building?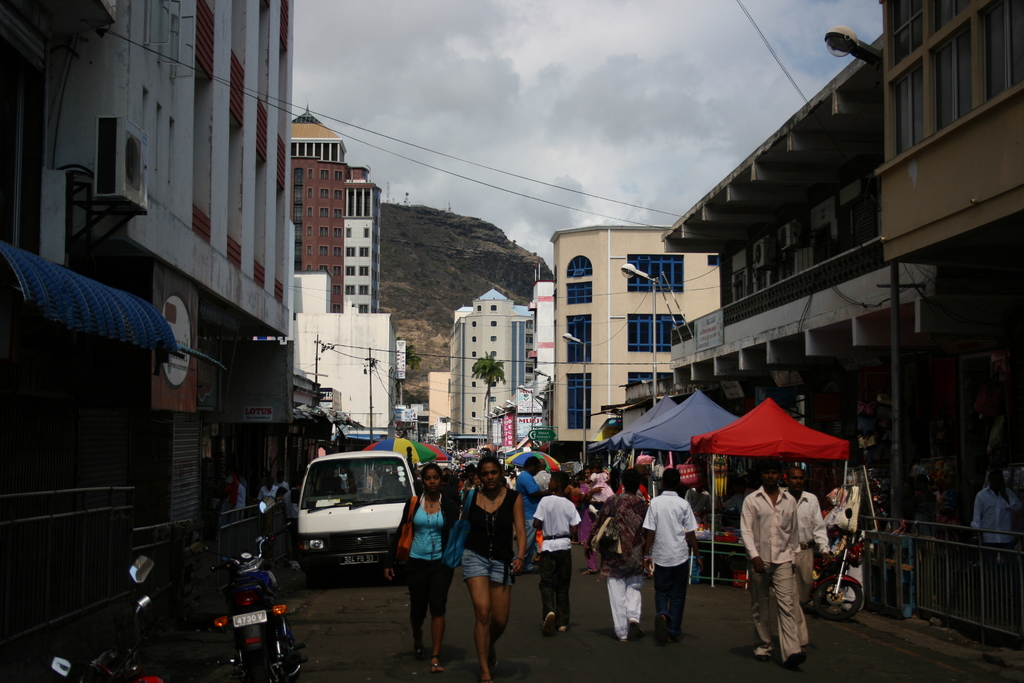
{"left": 294, "top": 155, "right": 342, "bottom": 311}
